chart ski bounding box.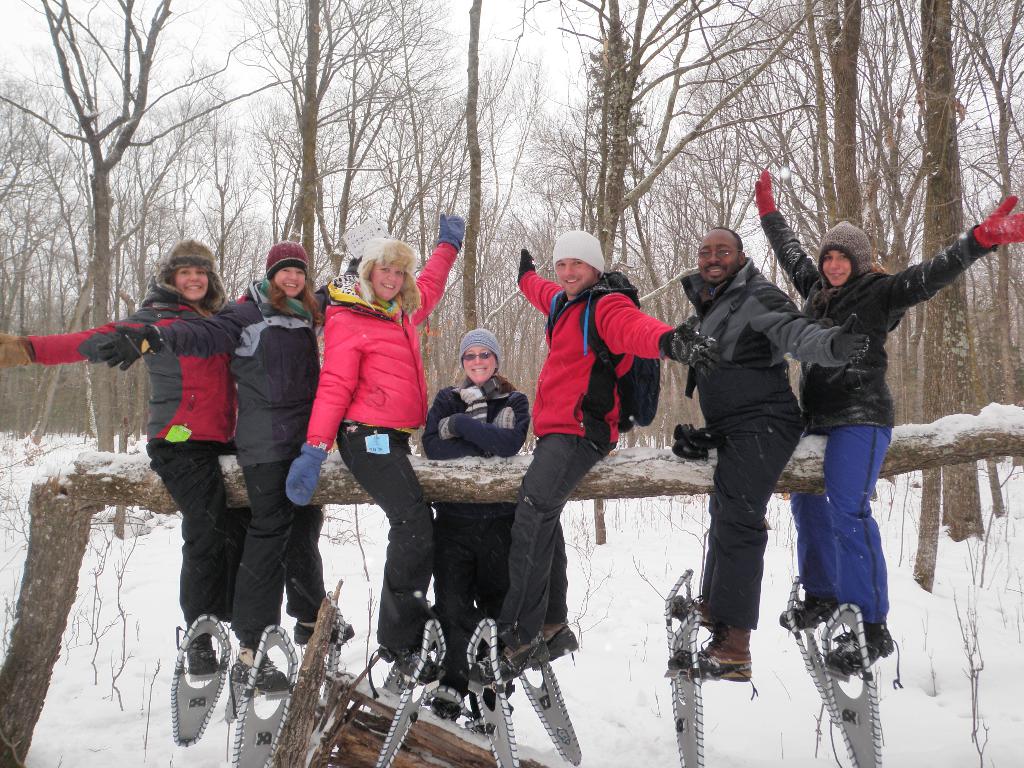
Charted: BBox(474, 613, 526, 767).
